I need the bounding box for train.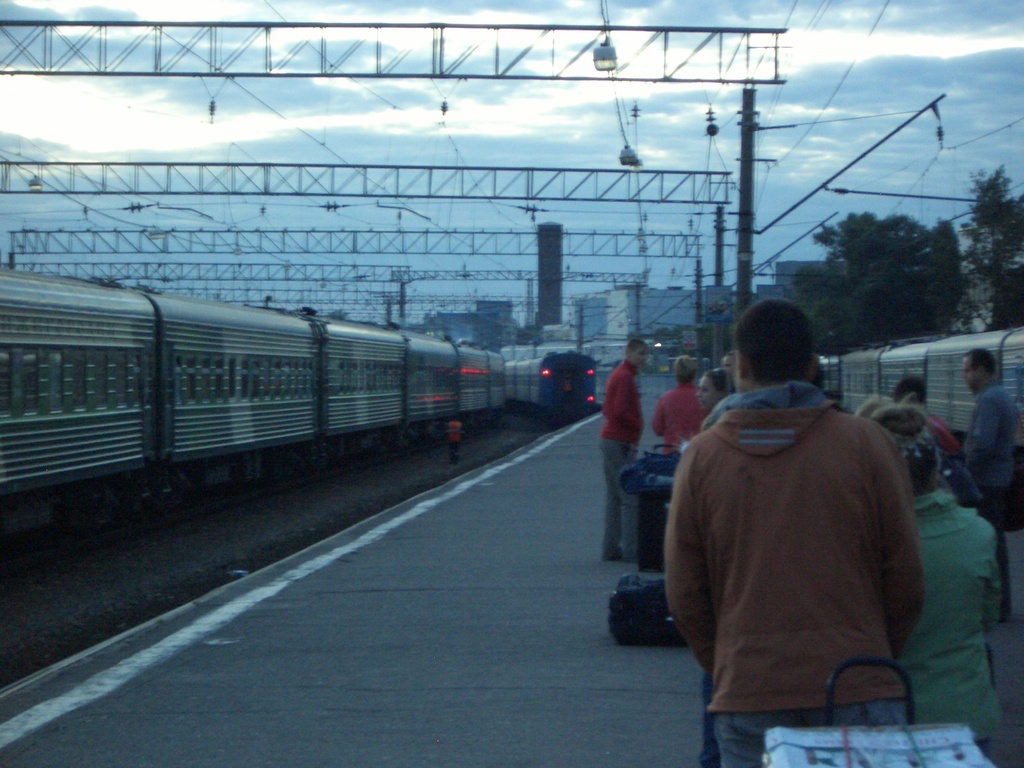
Here it is: locate(0, 264, 506, 563).
